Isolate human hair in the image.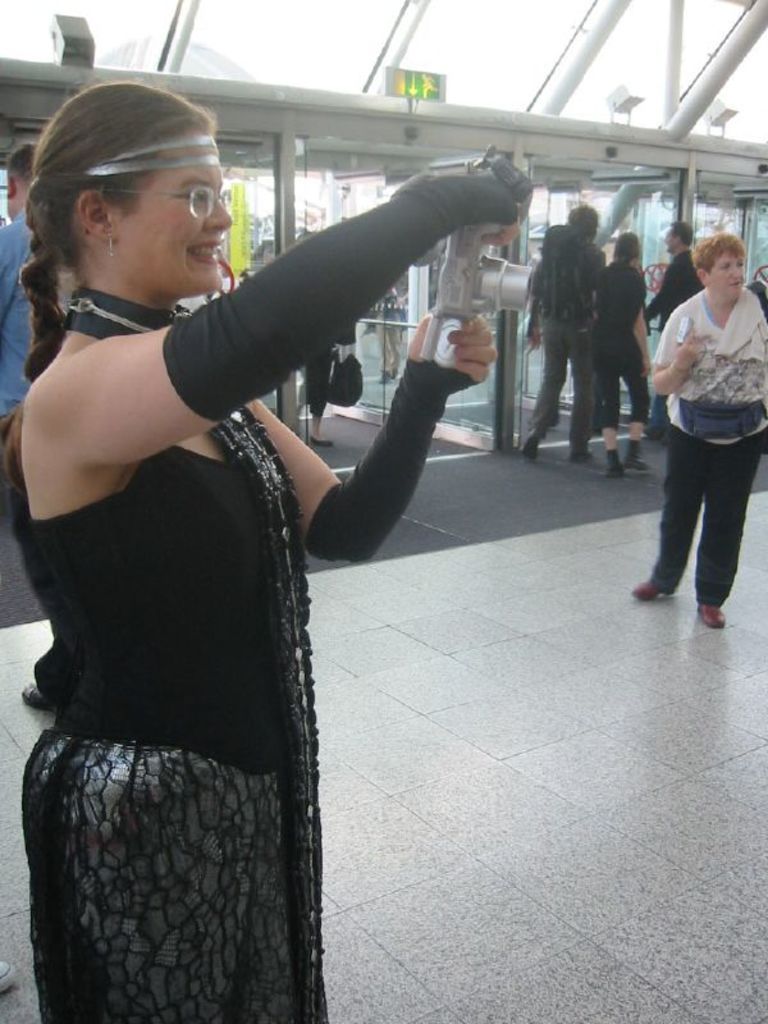
Isolated region: (x1=614, y1=228, x2=644, y2=269).
